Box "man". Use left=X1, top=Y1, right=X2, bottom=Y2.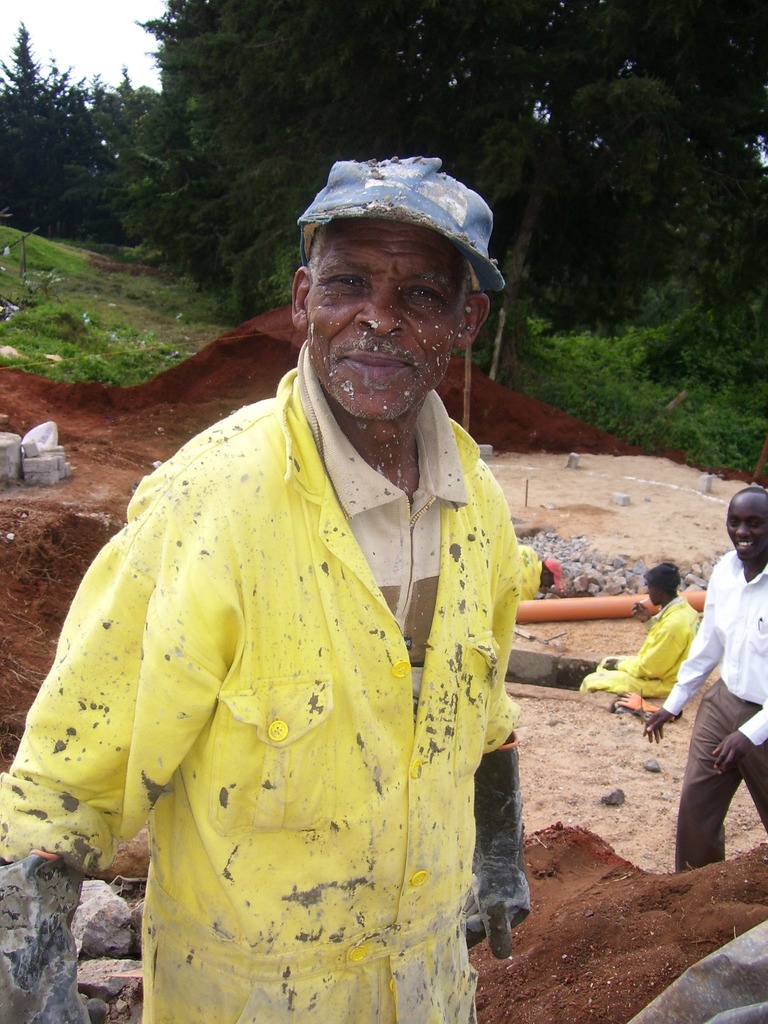
left=646, top=482, right=767, bottom=874.
